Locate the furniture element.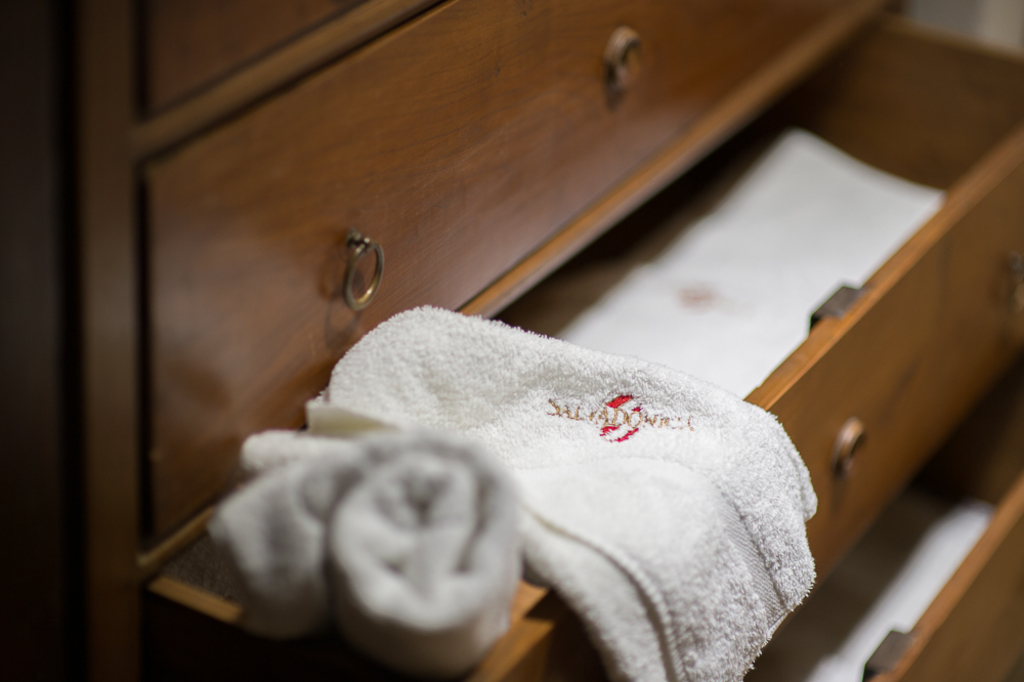
Element bbox: [0, 0, 1023, 681].
